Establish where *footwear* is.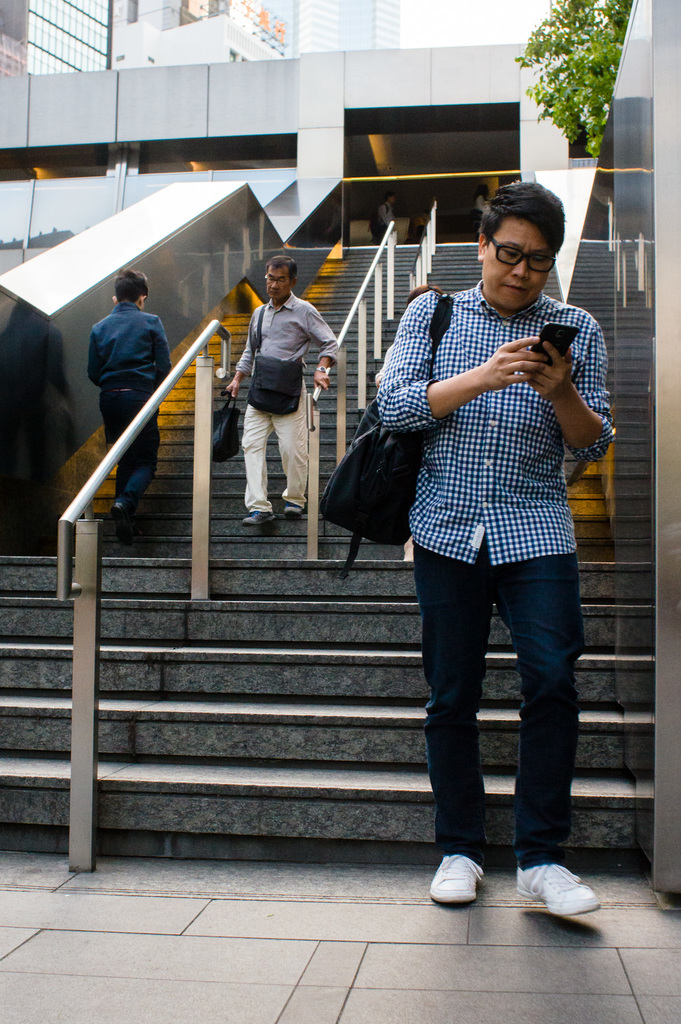
Established at crop(434, 853, 487, 904).
